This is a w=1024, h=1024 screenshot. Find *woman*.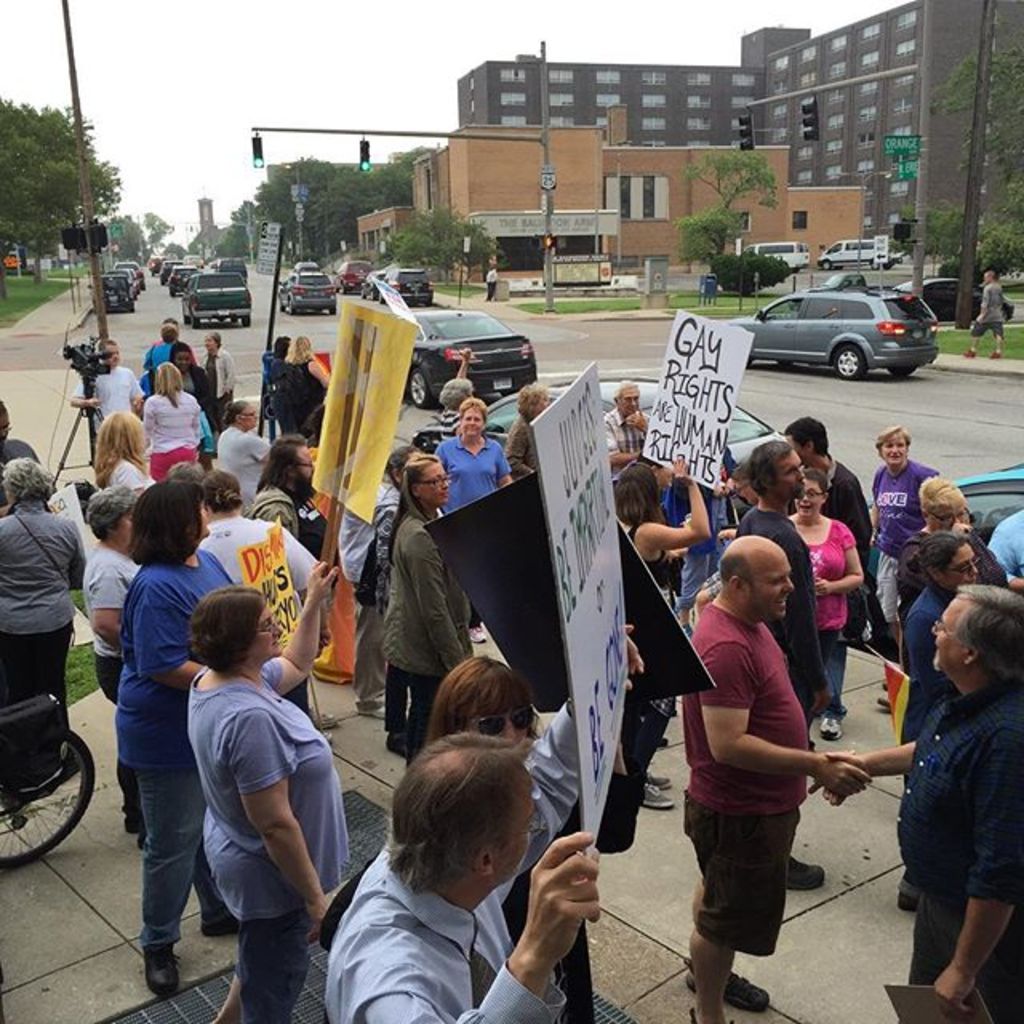
Bounding box: 893/528/984/757.
